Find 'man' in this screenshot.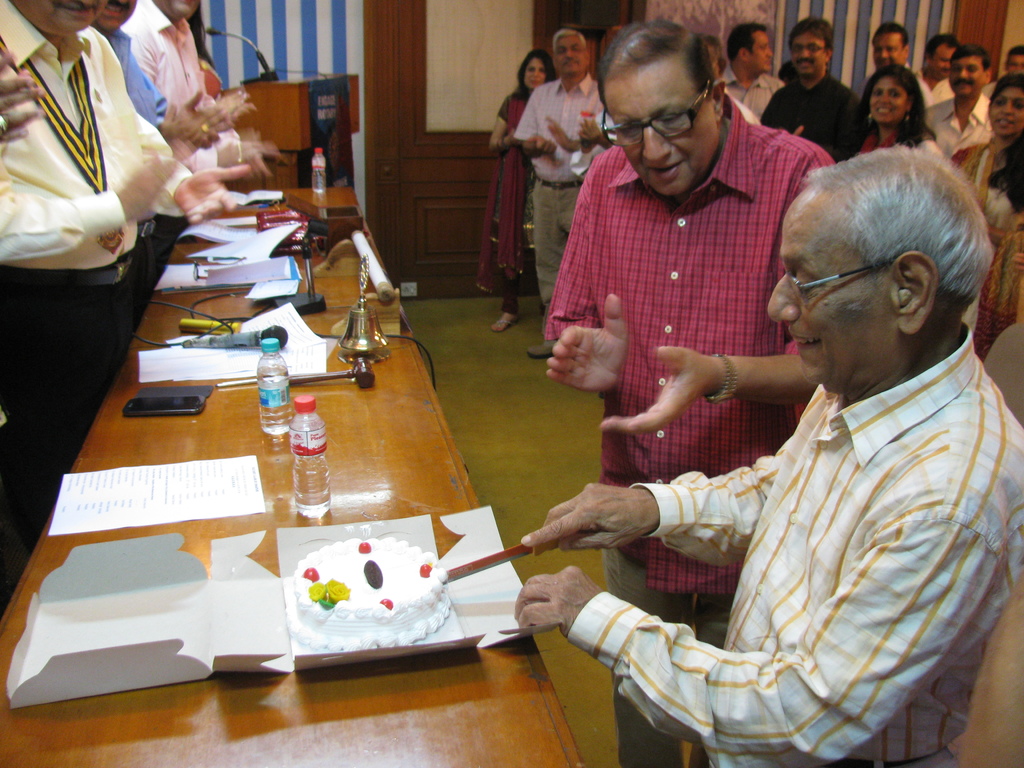
The bounding box for 'man' is Rect(519, 29, 623, 364).
